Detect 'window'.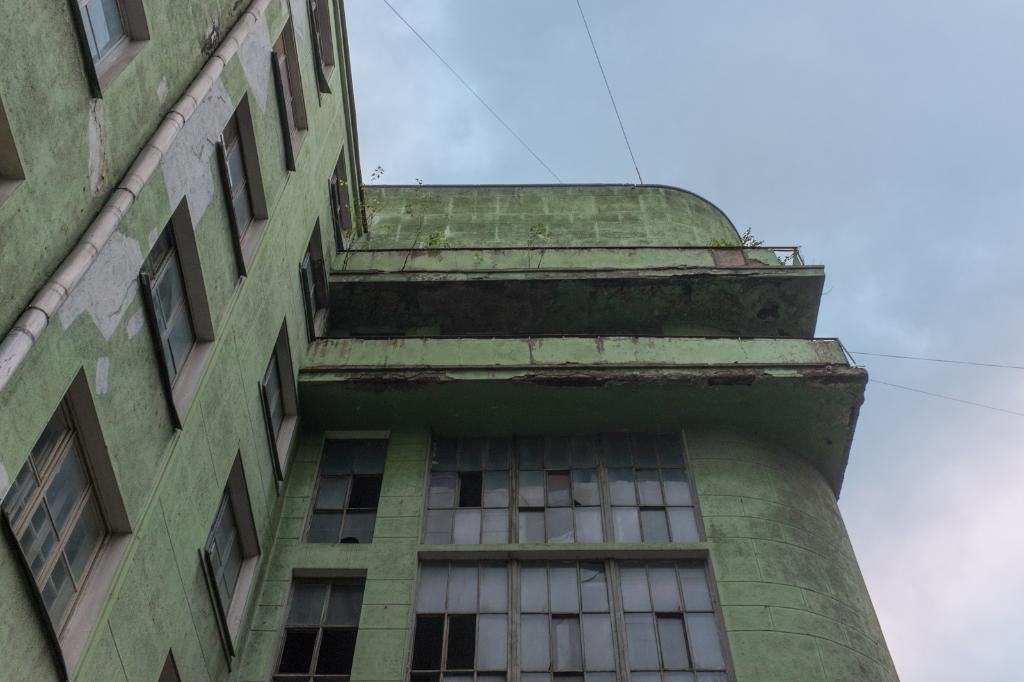
Detected at Rect(273, 571, 367, 681).
